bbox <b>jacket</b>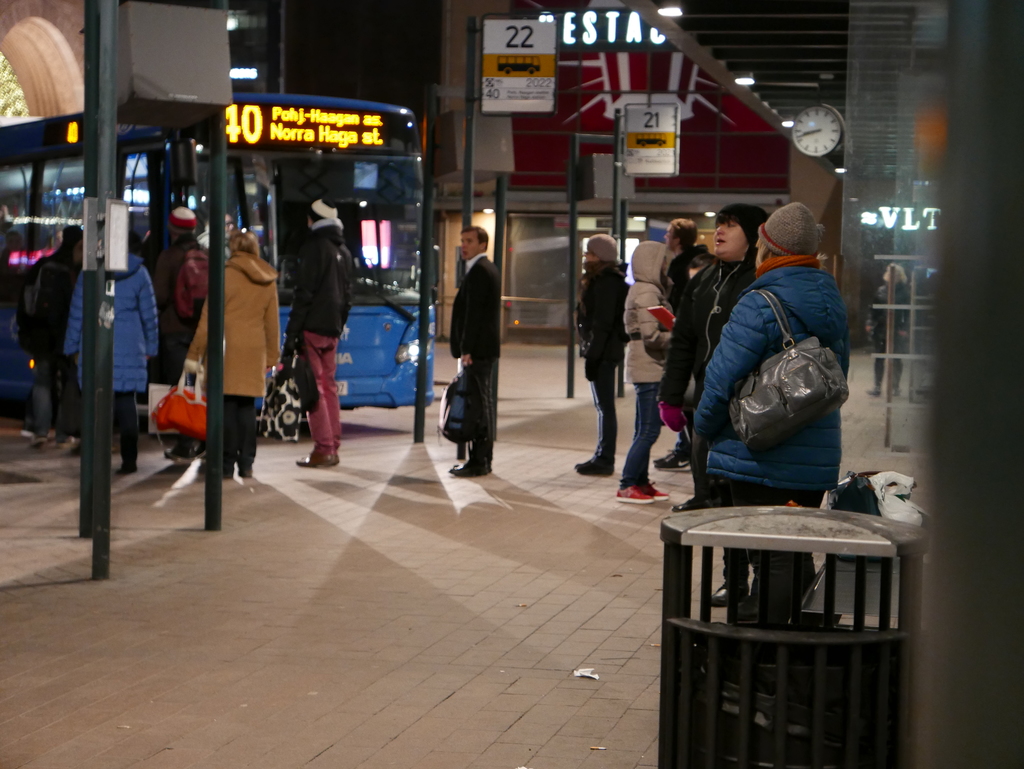
bbox=[282, 217, 348, 367]
